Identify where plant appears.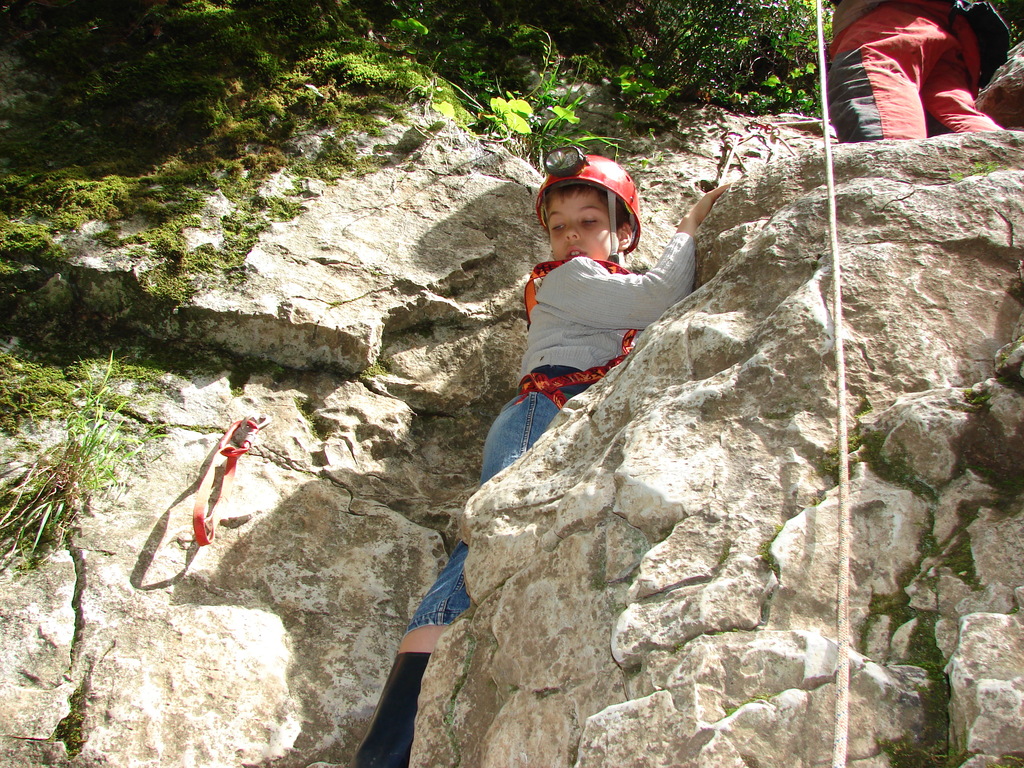
Appears at <bbox>575, 0, 864, 117</bbox>.
